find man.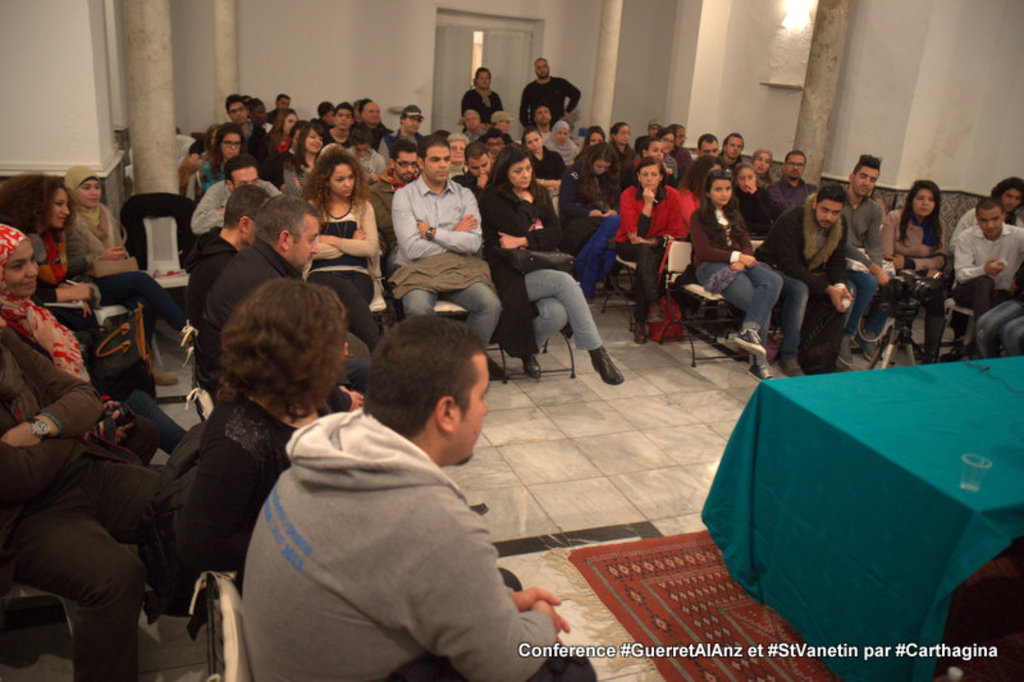
l=952, t=196, r=1023, b=335.
